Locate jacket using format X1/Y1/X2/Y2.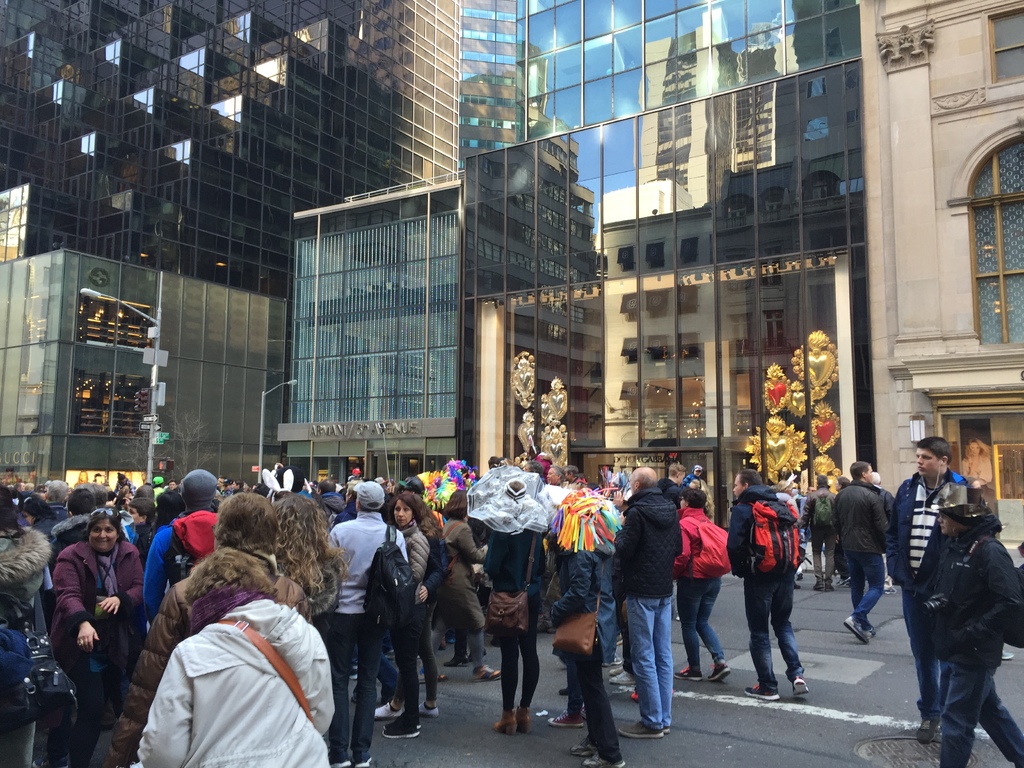
675/504/746/582.
